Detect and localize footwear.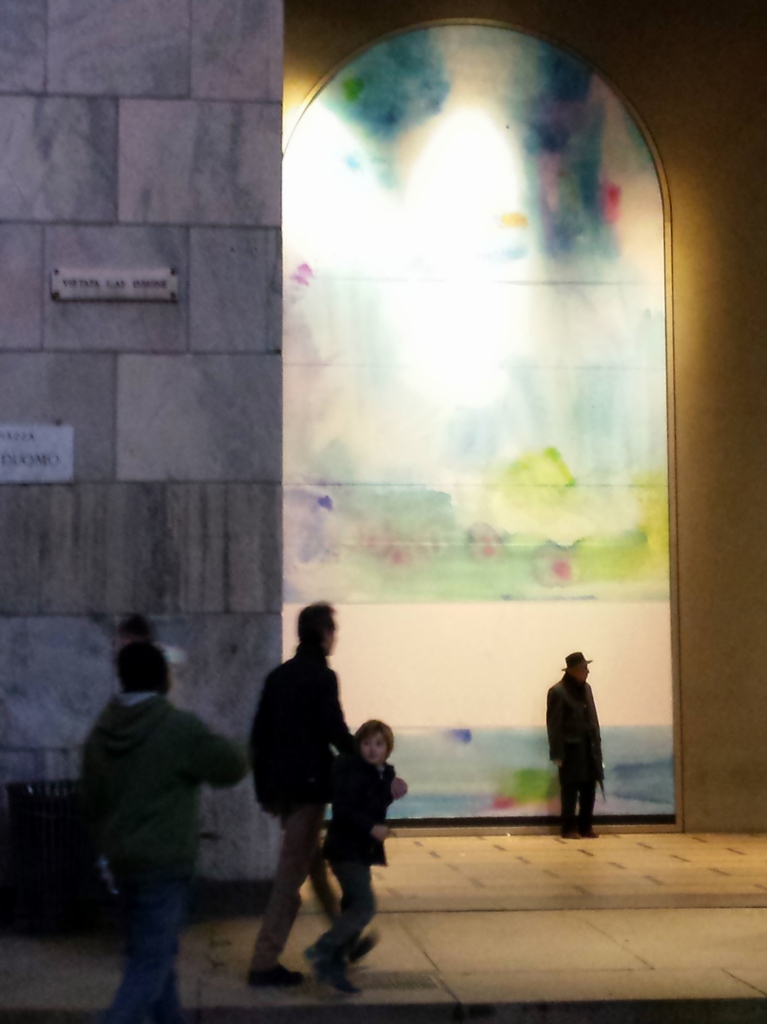
Localized at 563/829/585/839.
